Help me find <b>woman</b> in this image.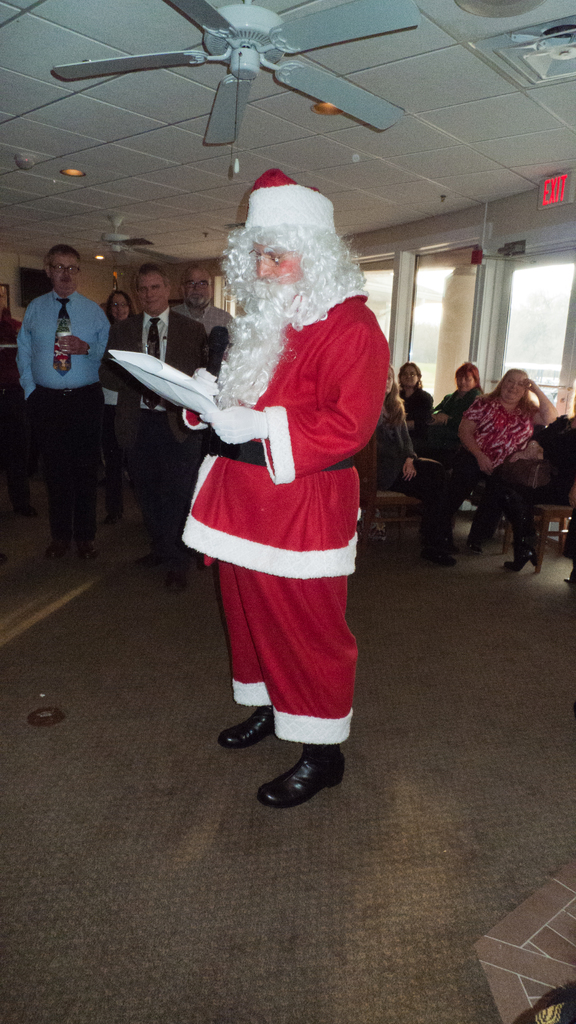
Found it: box(372, 363, 456, 564).
